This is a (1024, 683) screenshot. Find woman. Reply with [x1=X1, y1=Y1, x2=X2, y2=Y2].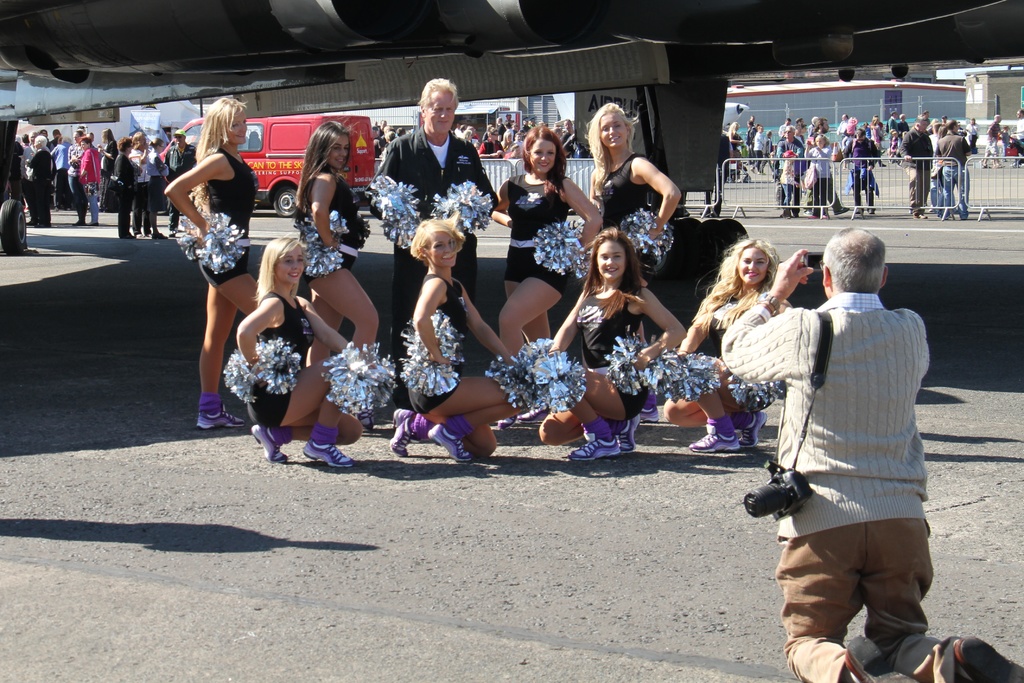
[x1=483, y1=123, x2=604, y2=366].
